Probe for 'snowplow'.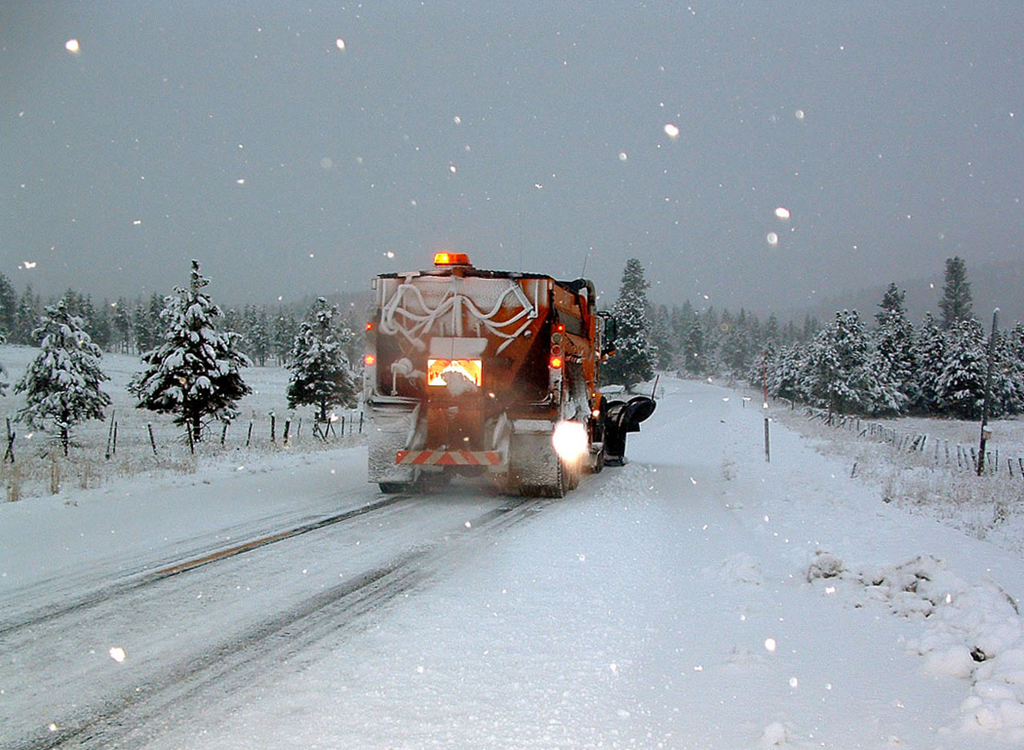
Probe result: locate(356, 245, 654, 498).
